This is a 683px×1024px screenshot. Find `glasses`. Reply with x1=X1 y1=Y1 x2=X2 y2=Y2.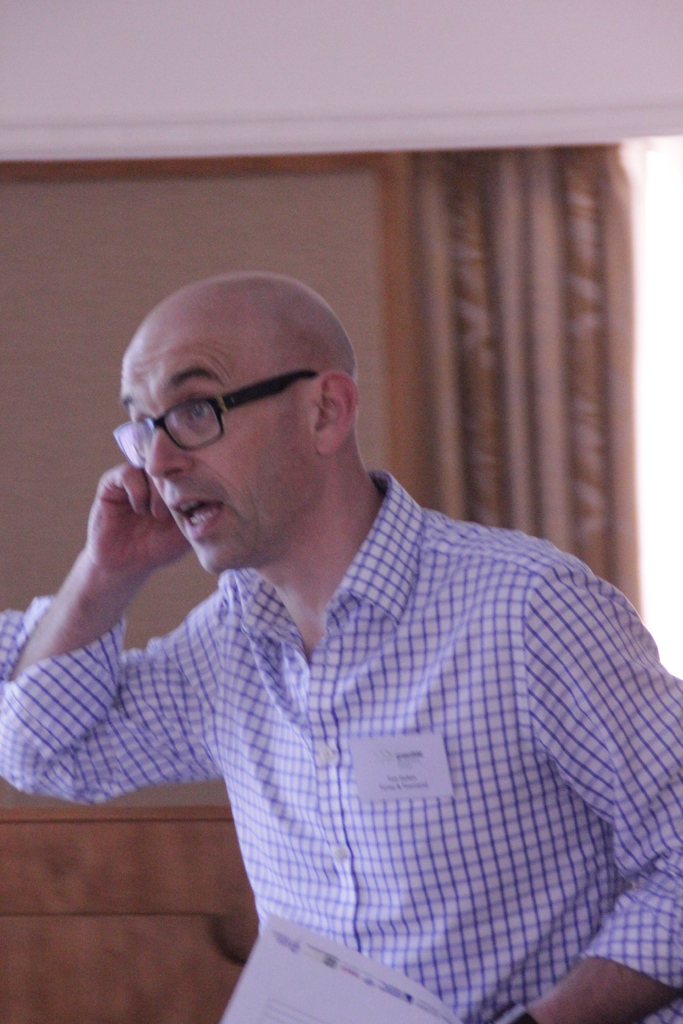
x1=114 y1=365 x2=353 y2=446.
